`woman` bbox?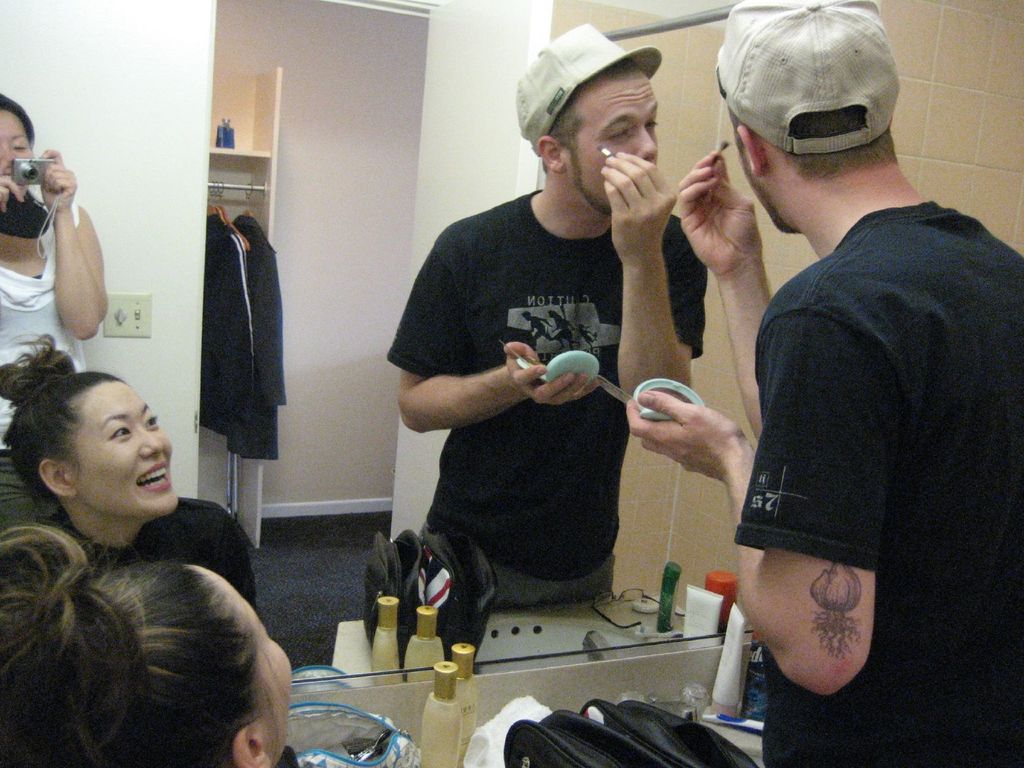
<bbox>0, 92, 108, 535</bbox>
